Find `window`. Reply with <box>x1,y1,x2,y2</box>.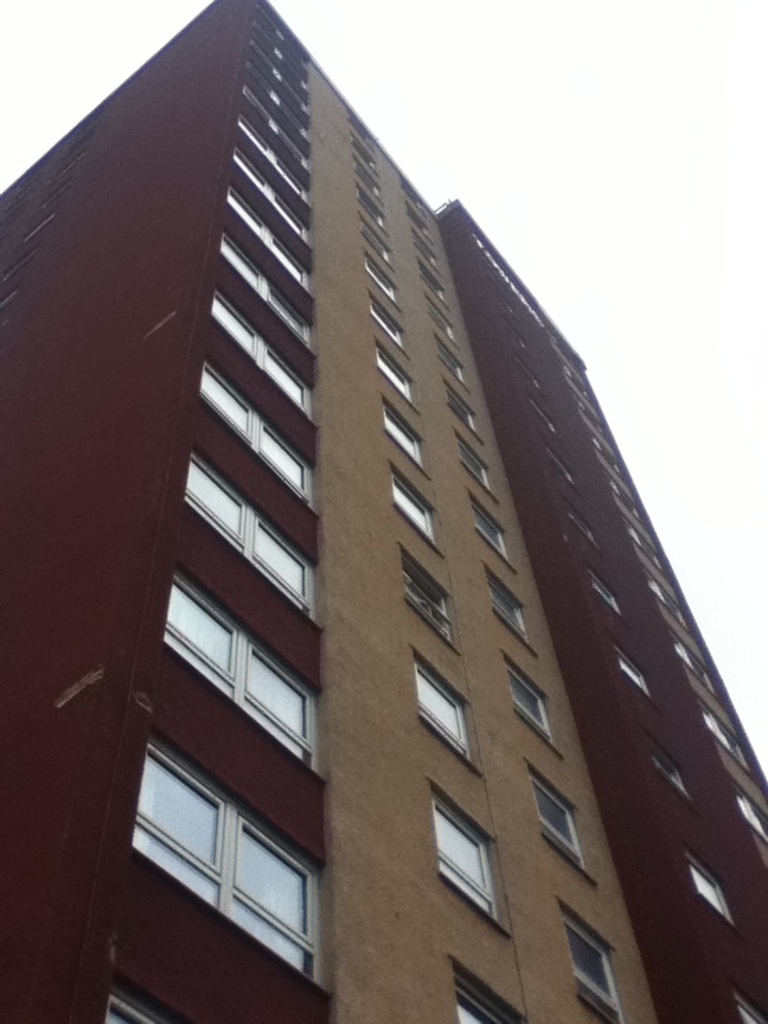
<box>199,365,313,512</box>.
